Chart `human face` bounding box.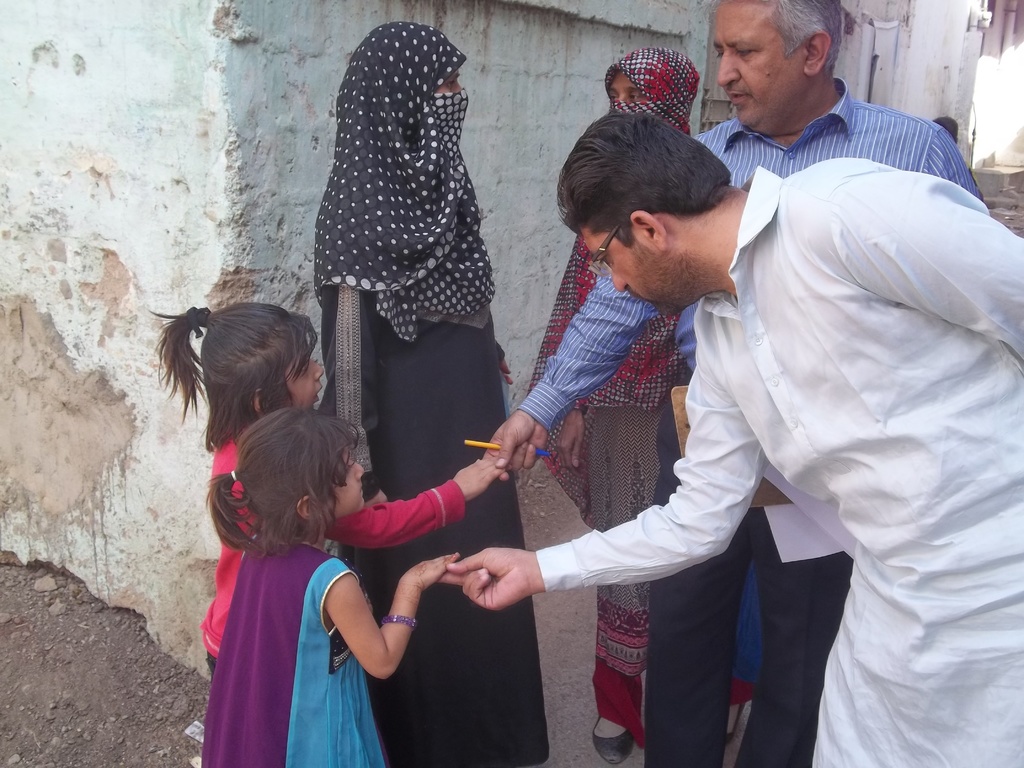
Charted: bbox=[435, 73, 463, 94].
